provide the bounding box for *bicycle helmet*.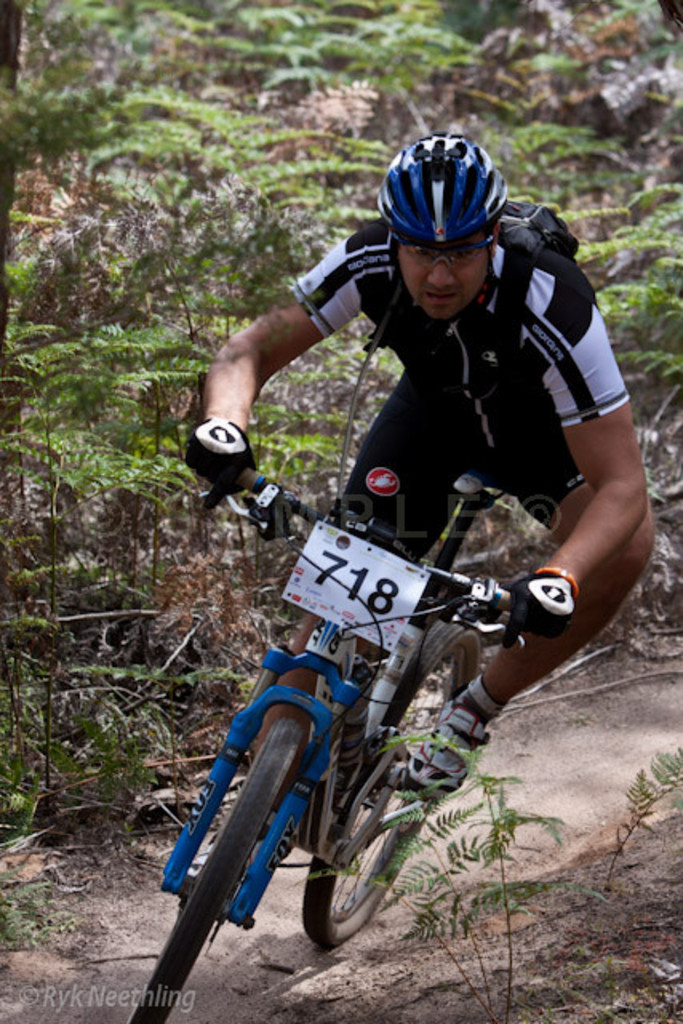
[379, 141, 501, 250].
